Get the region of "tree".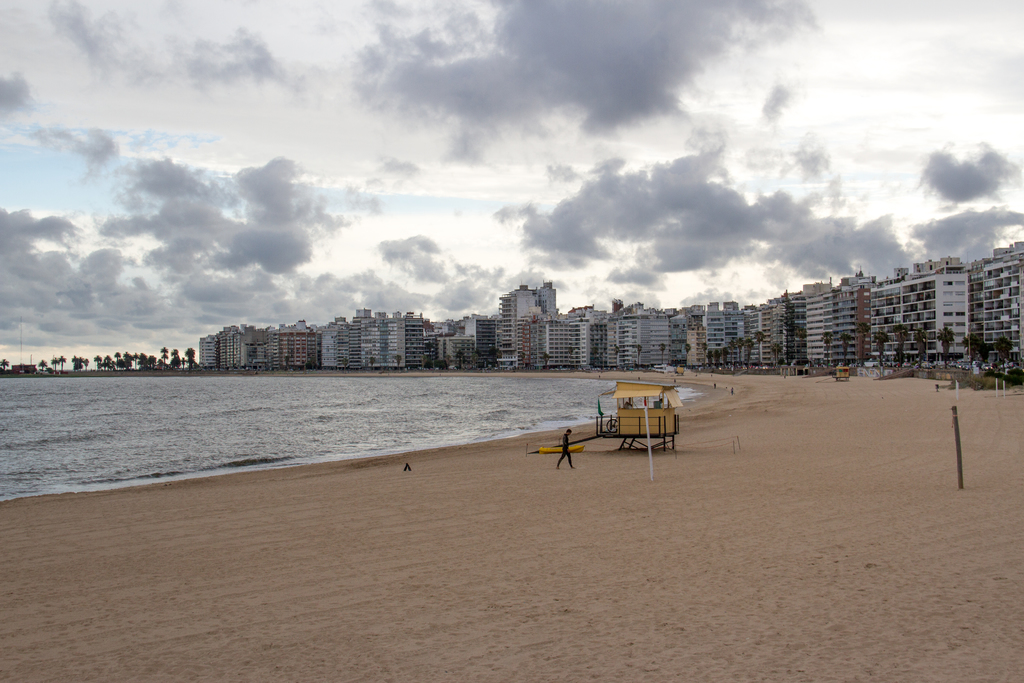
774 340 781 370.
